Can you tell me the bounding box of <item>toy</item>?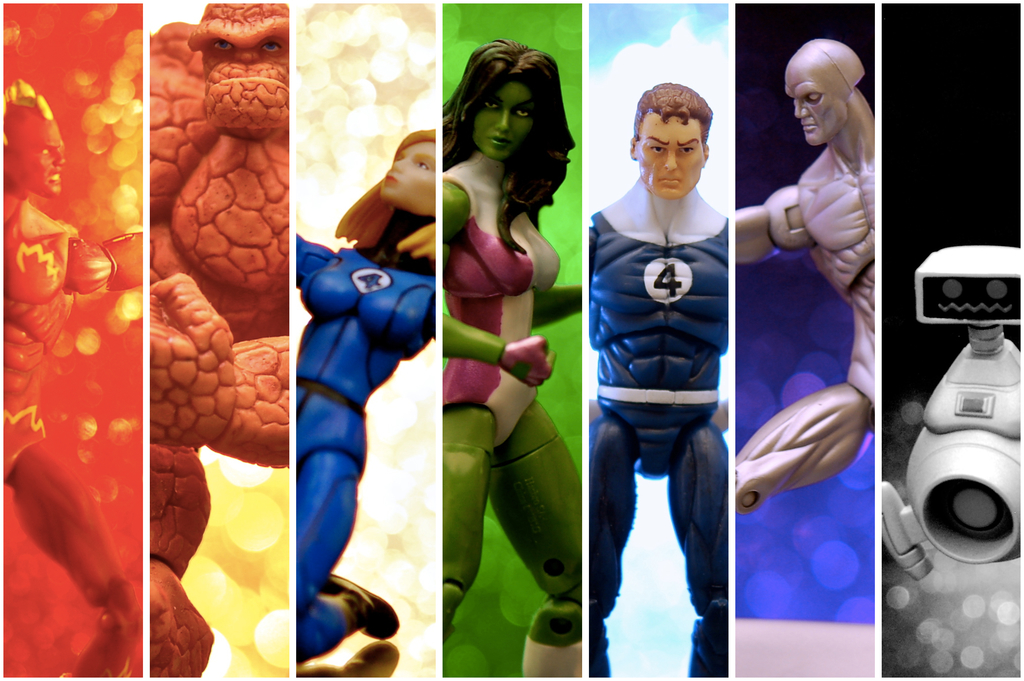
588, 81, 728, 680.
